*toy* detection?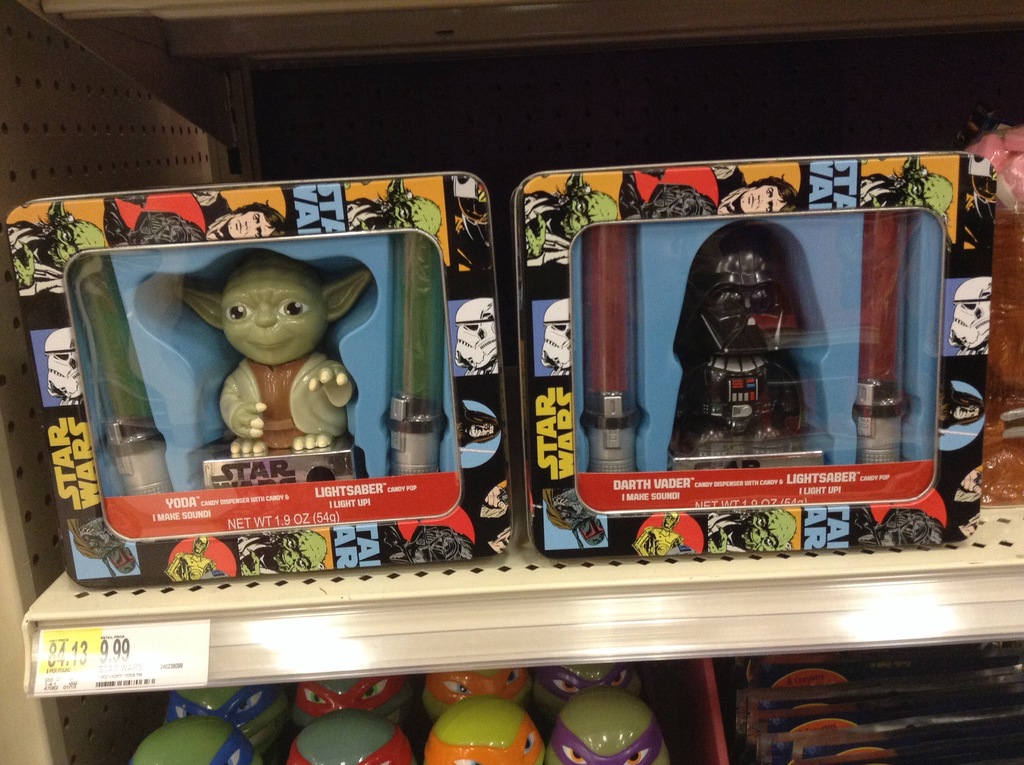
detection(282, 704, 413, 764)
